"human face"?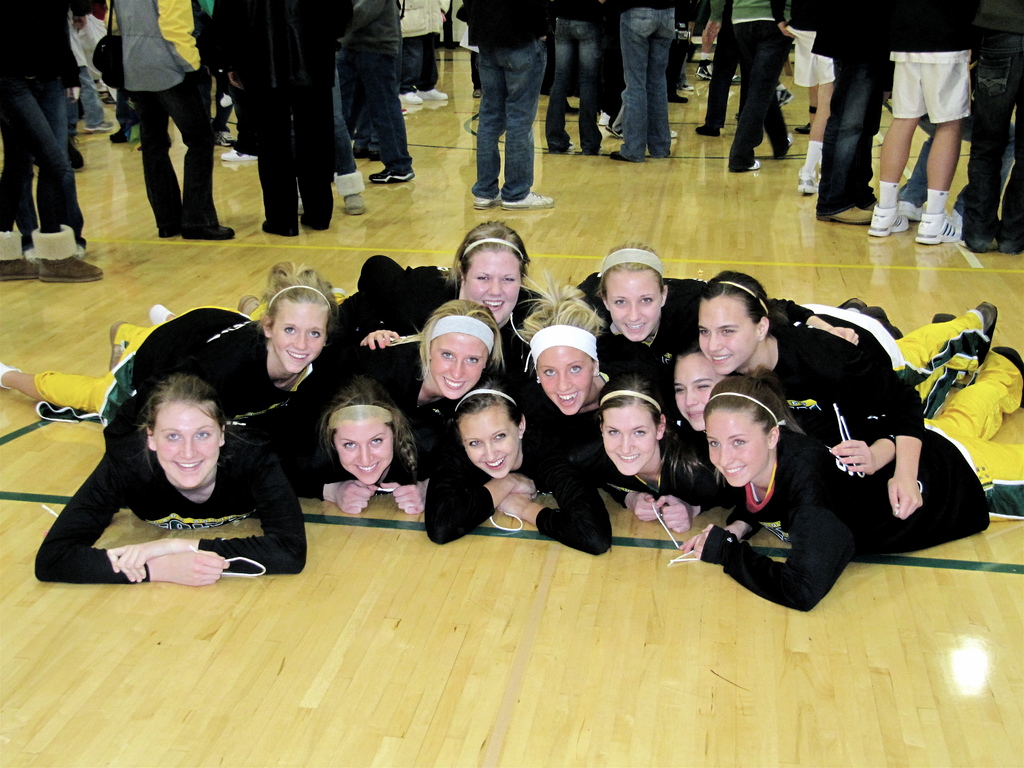
(700,298,759,375)
